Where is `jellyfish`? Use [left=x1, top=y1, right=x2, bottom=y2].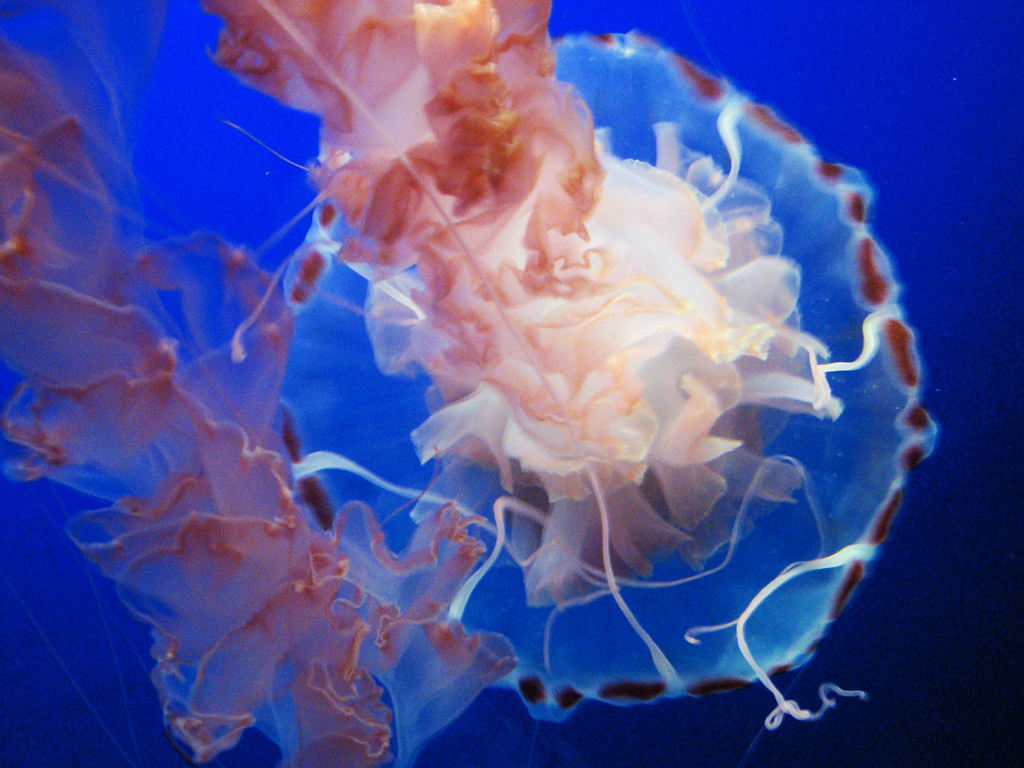
[left=22, top=7, right=936, bottom=762].
